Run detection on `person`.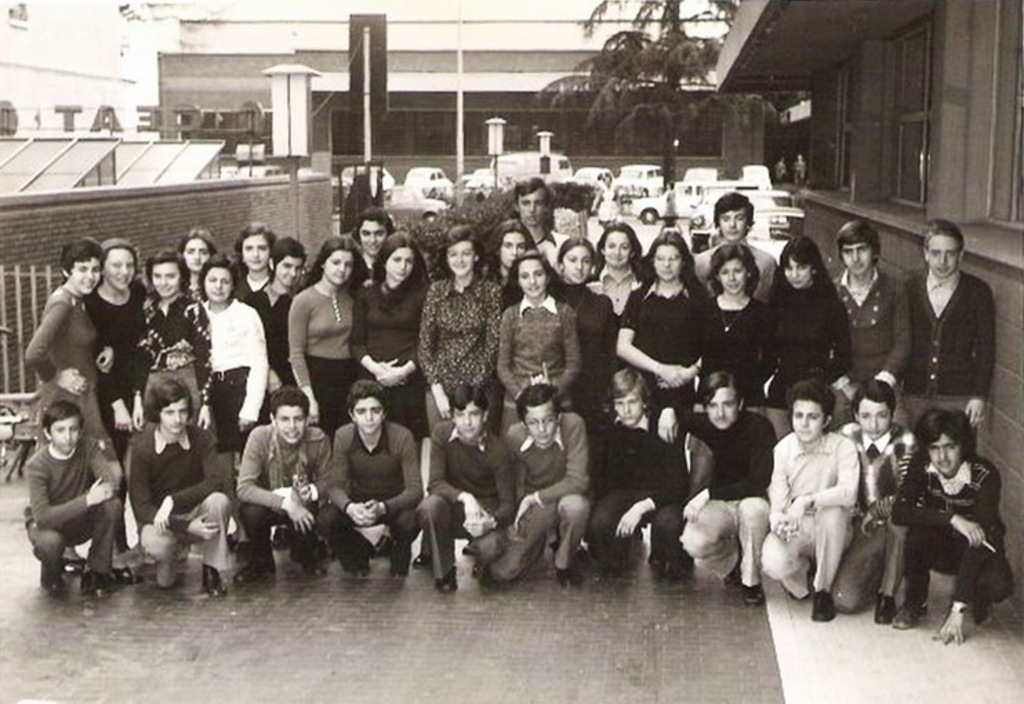
Result: bbox=(83, 239, 150, 554).
